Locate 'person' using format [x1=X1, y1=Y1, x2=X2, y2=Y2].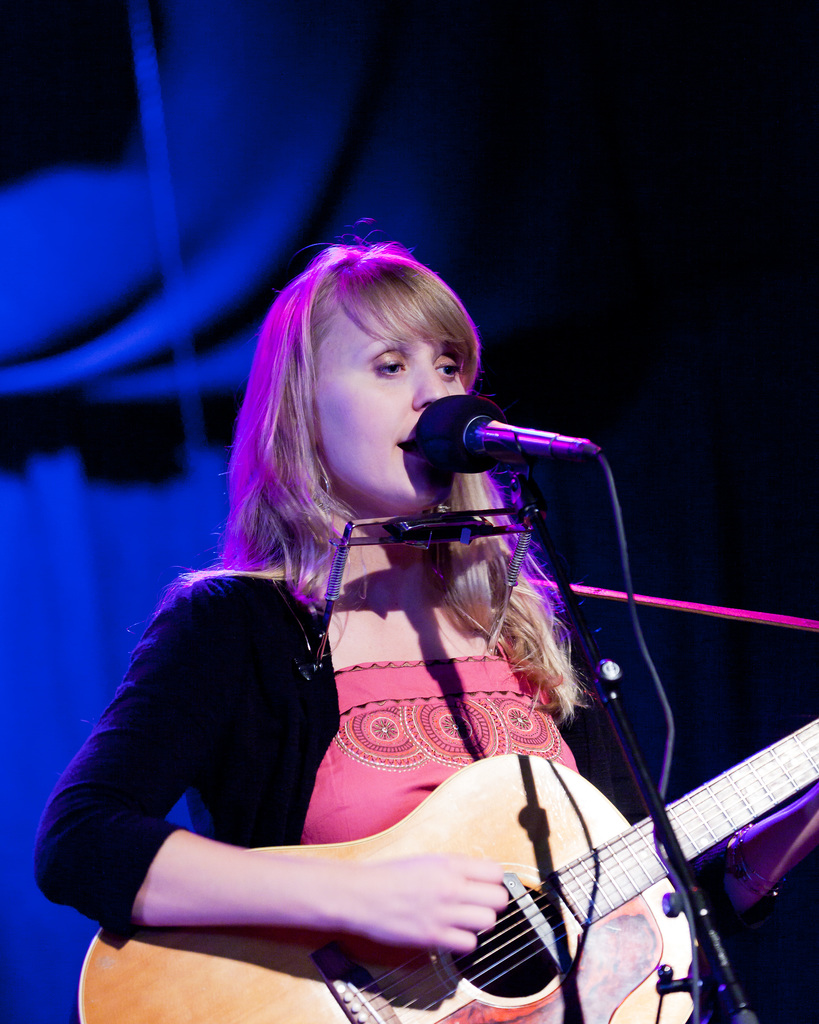
[x1=75, y1=218, x2=686, y2=1023].
